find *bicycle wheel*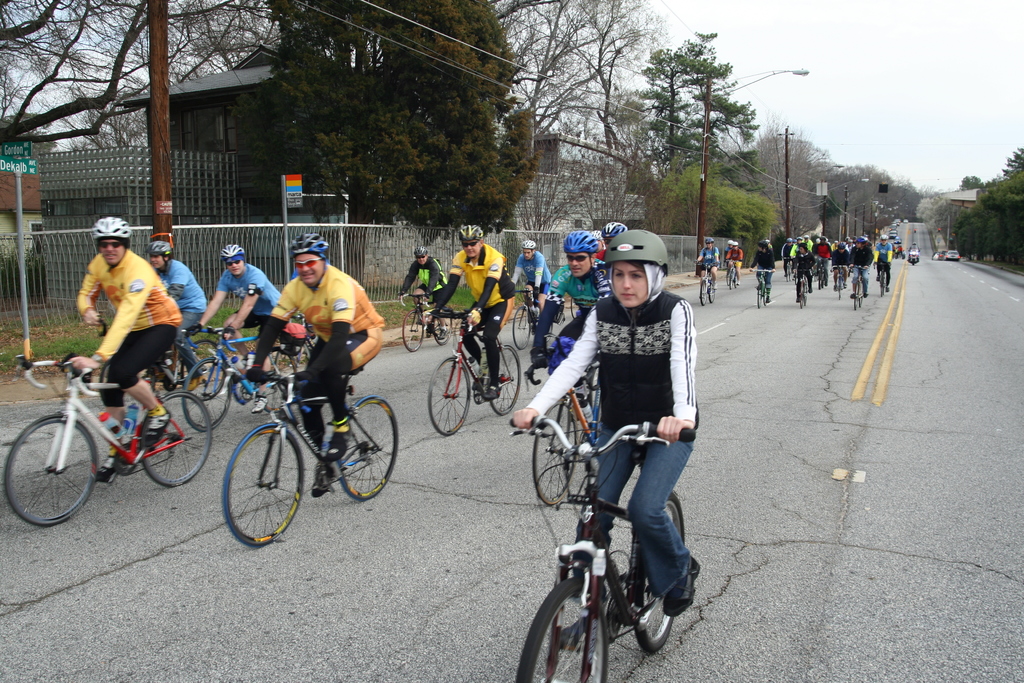
(left=4, top=416, right=99, bottom=527)
